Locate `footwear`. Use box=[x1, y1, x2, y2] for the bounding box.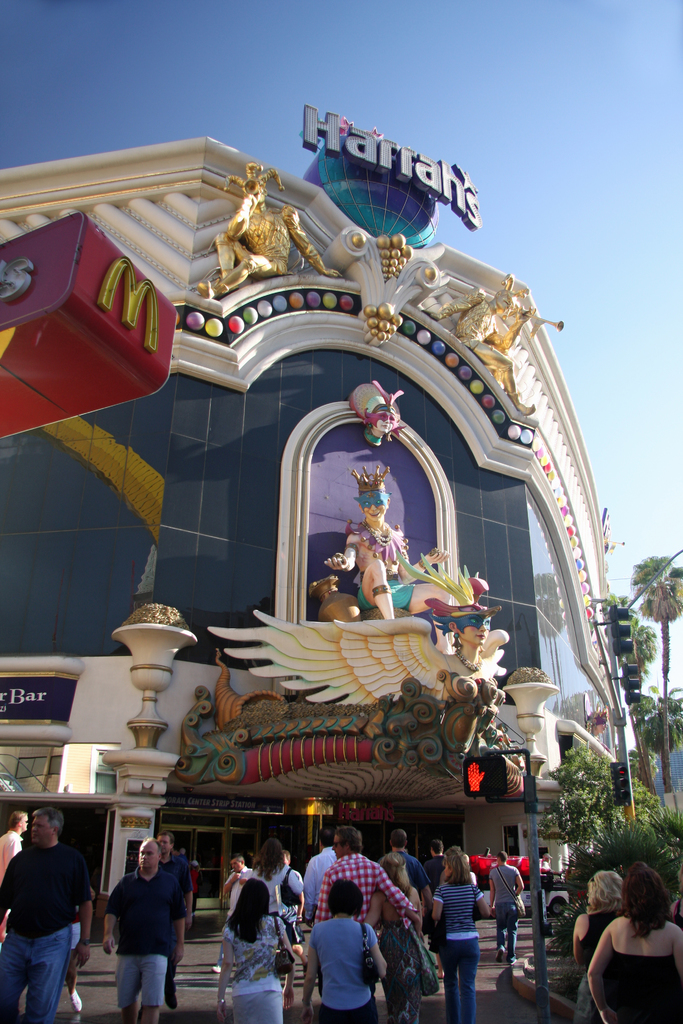
box=[67, 990, 85, 1011].
